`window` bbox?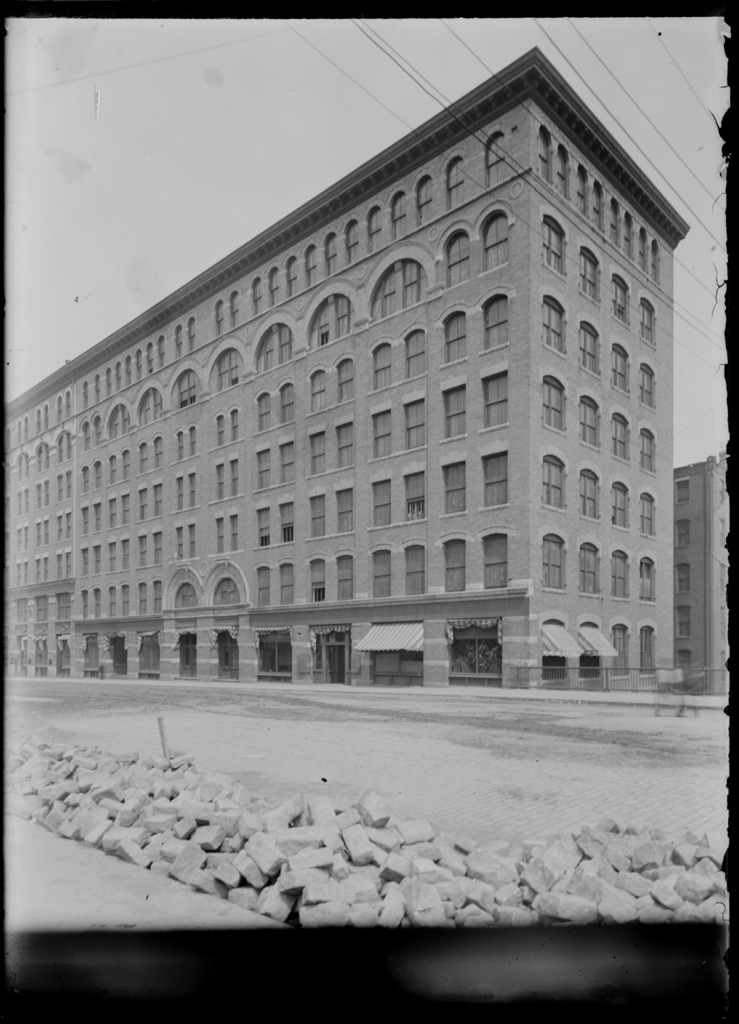
173:427:187:460
